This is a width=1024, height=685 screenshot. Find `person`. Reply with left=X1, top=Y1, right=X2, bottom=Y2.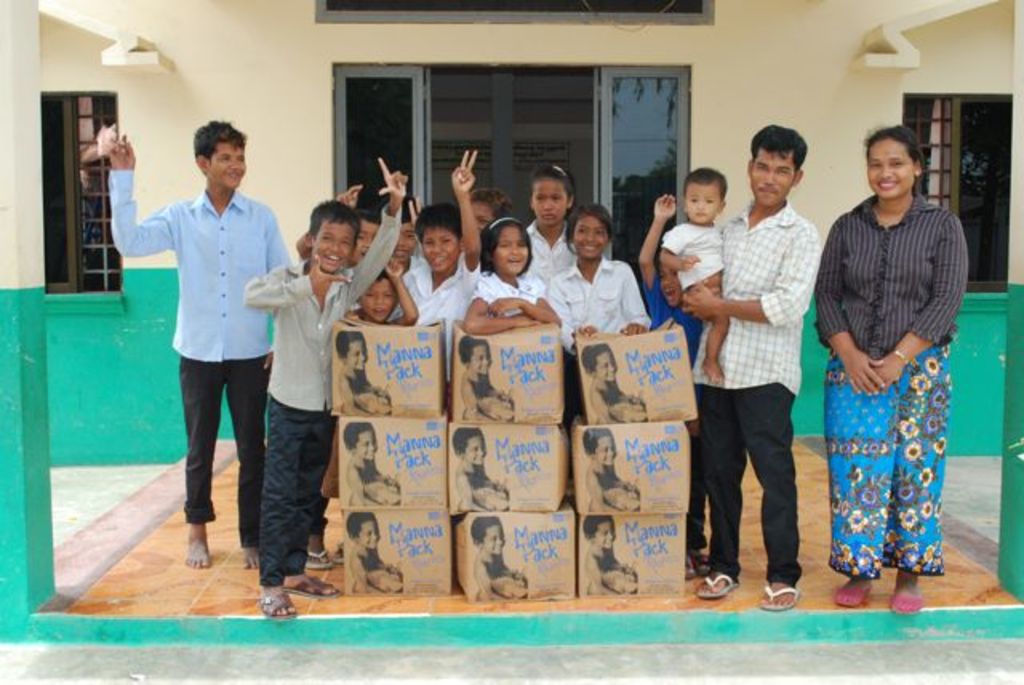
left=642, top=190, right=707, bottom=363.
